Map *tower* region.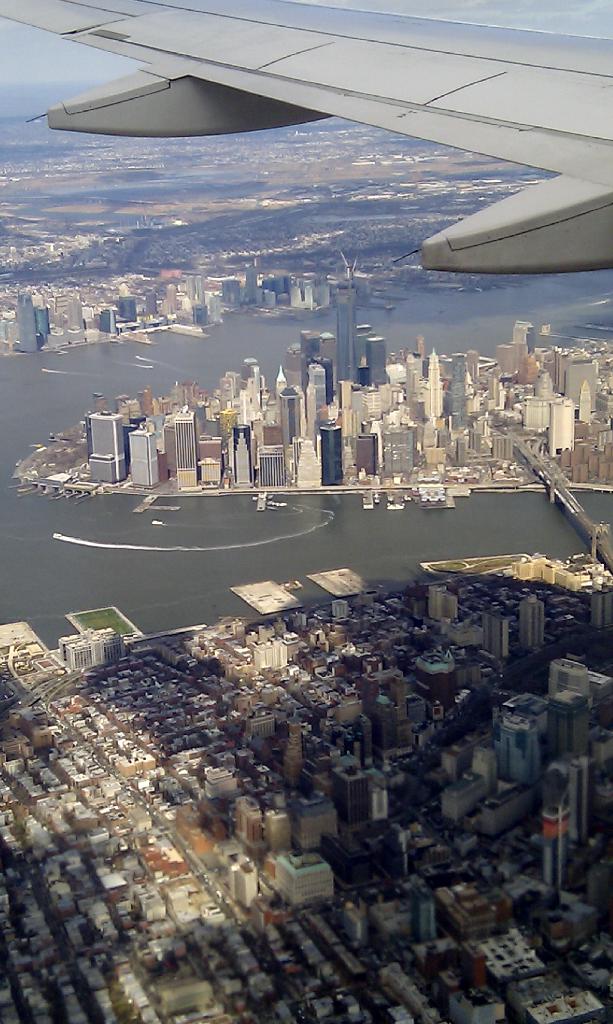
Mapped to [x1=177, y1=408, x2=196, y2=490].
